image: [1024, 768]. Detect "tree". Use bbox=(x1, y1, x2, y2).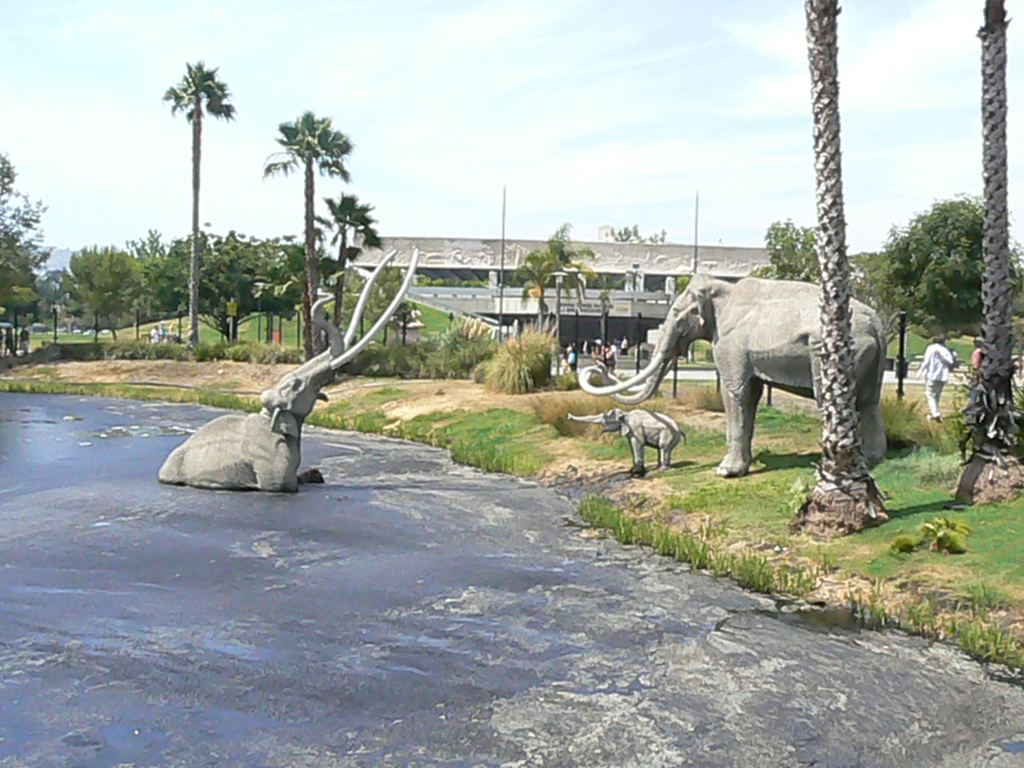
bbox=(878, 197, 1023, 344).
